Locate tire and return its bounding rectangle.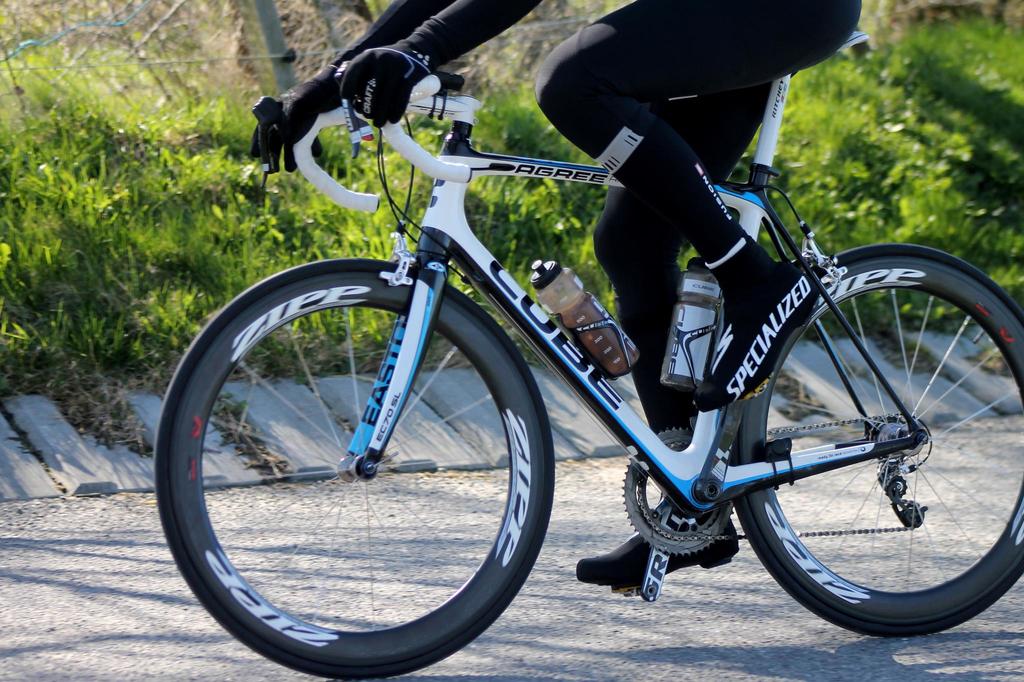
x1=152 y1=264 x2=552 y2=681.
